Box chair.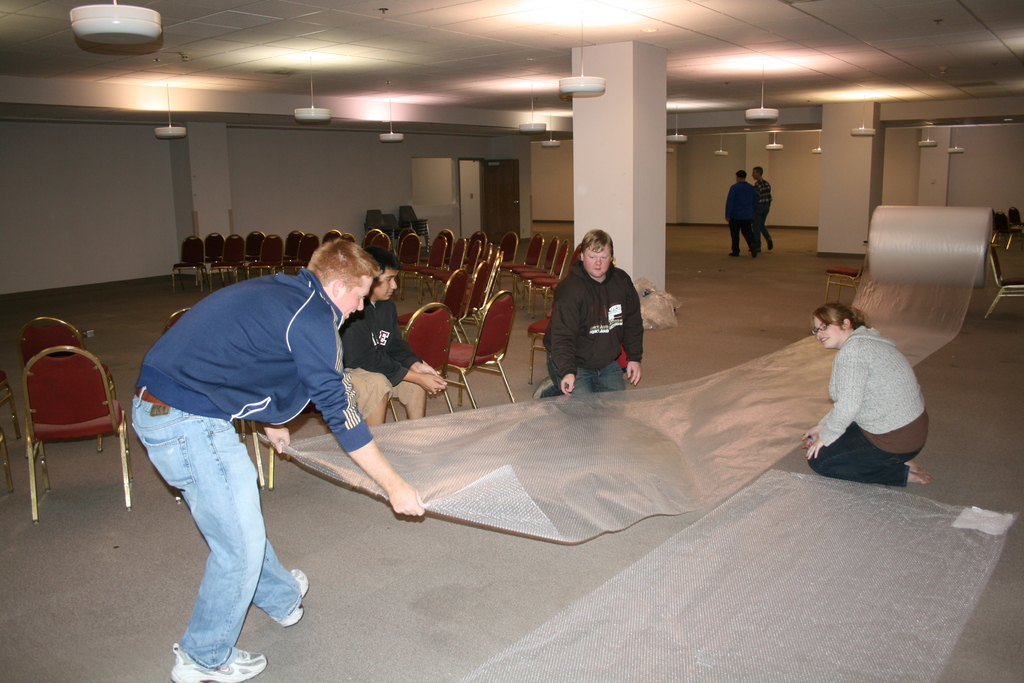
[x1=519, y1=241, x2=566, y2=312].
